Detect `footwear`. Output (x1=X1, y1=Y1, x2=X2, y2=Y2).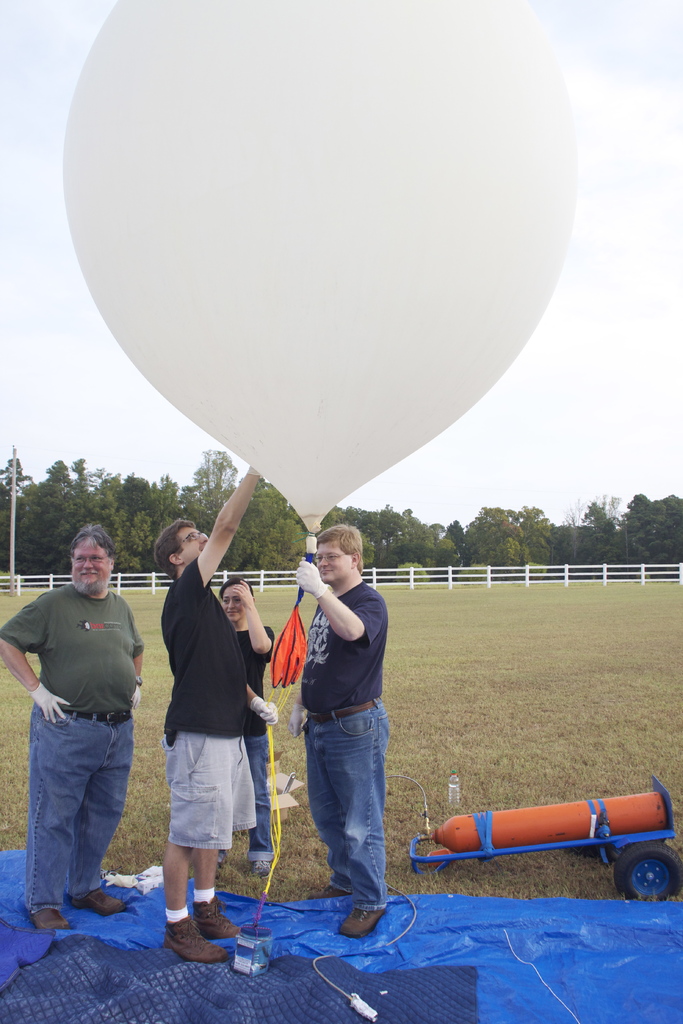
(x1=306, y1=877, x2=349, y2=902).
